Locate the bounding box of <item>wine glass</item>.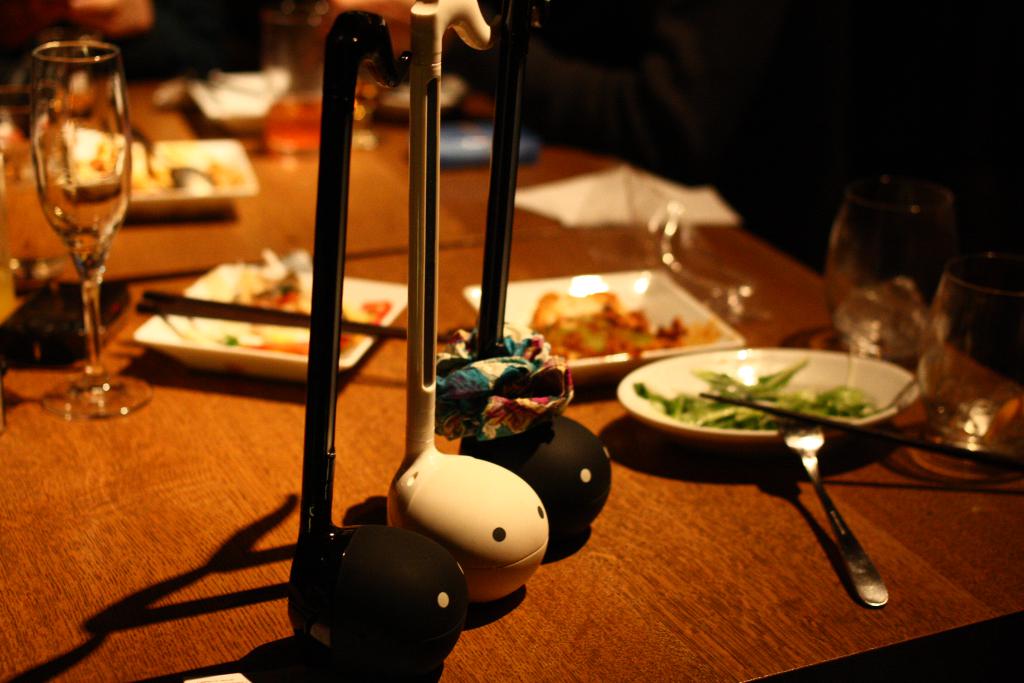
Bounding box: region(28, 42, 152, 419).
